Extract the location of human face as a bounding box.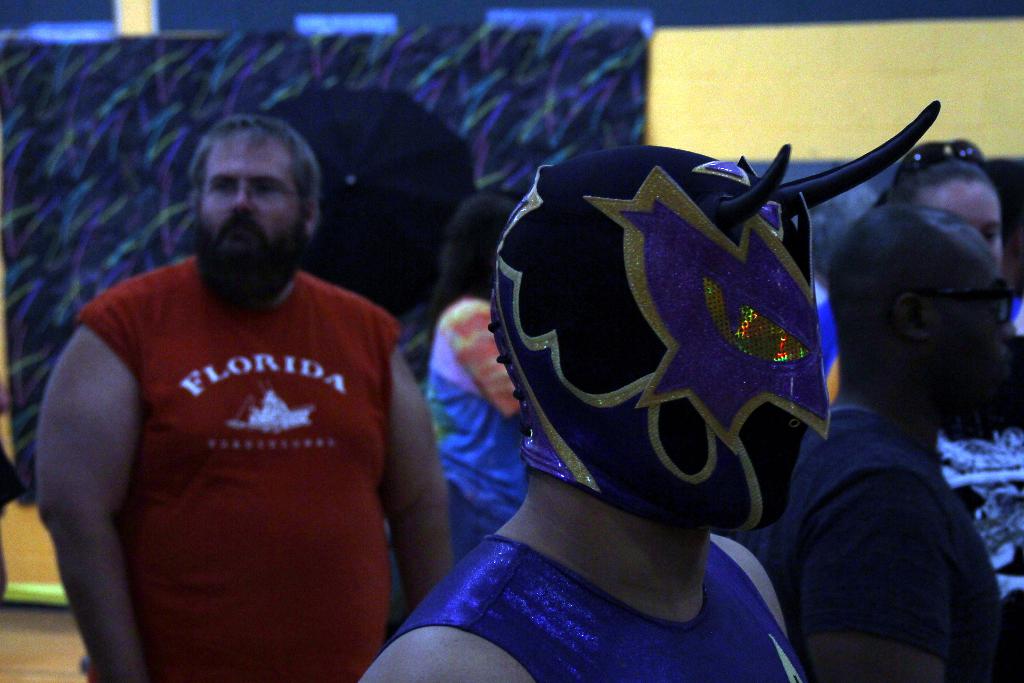
locate(934, 223, 1015, 383).
